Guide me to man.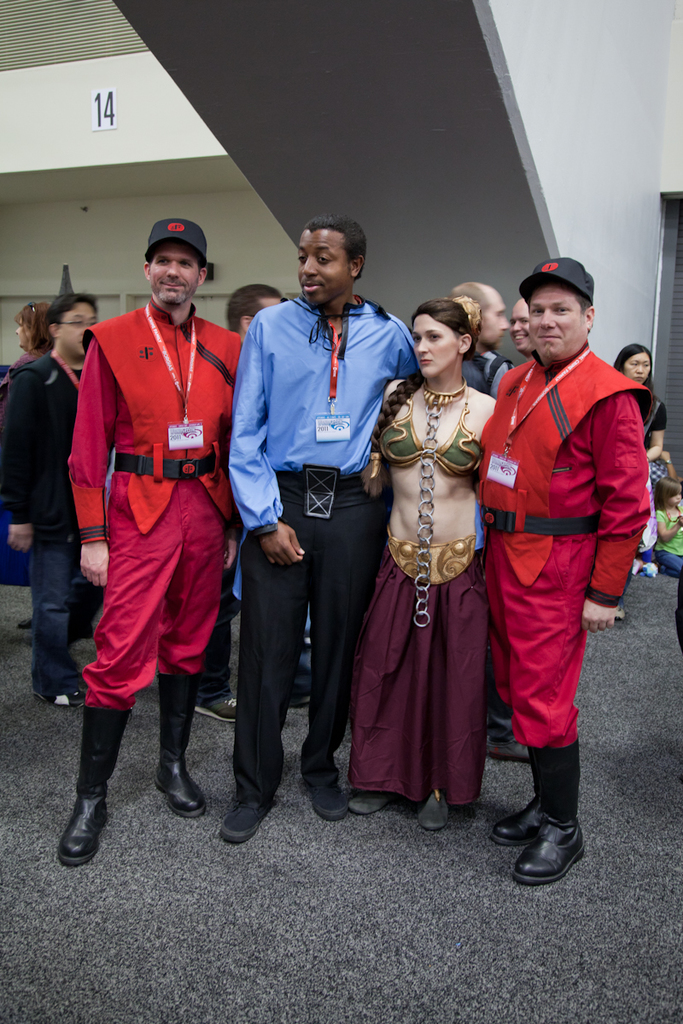
Guidance: (x1=0, y1=288, x2=103, y2=704).
